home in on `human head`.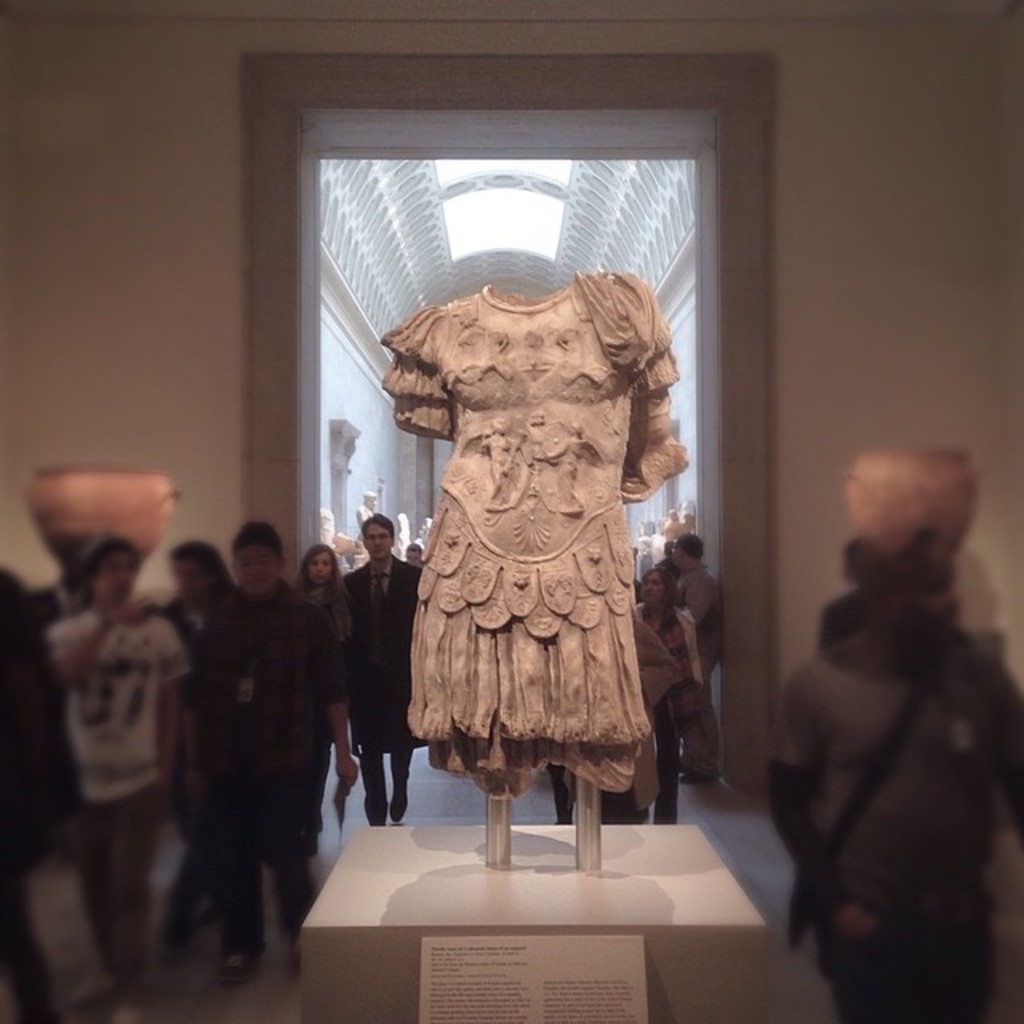
Homed in at rect(840, 531, 893, 590).
